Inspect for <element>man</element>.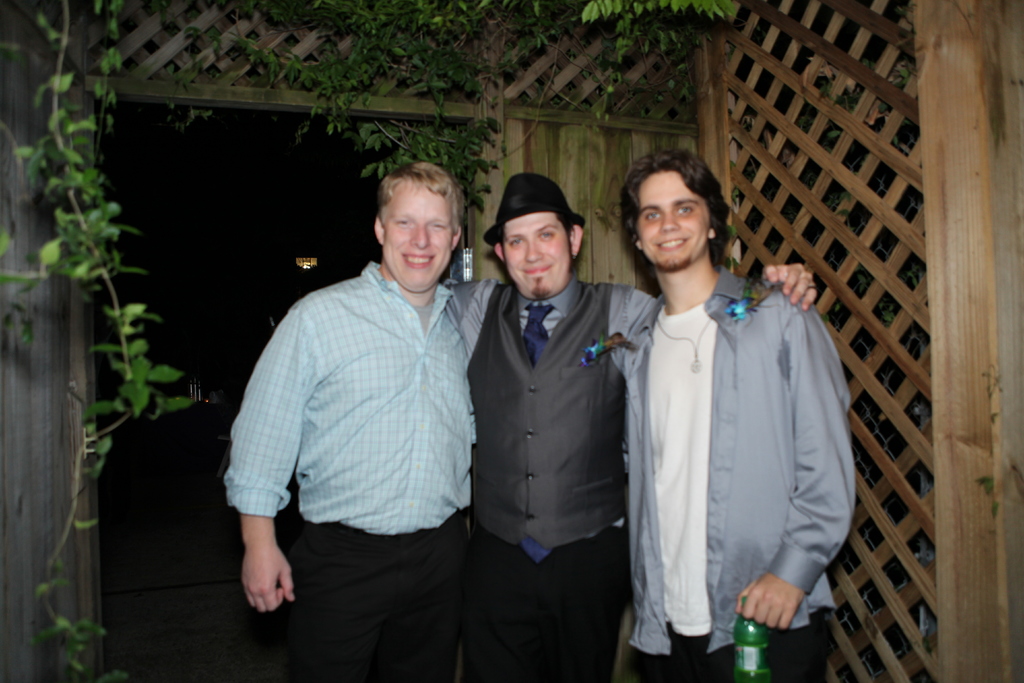
Inspection: [x1=464, y1=168, x2=809, y2=682].
